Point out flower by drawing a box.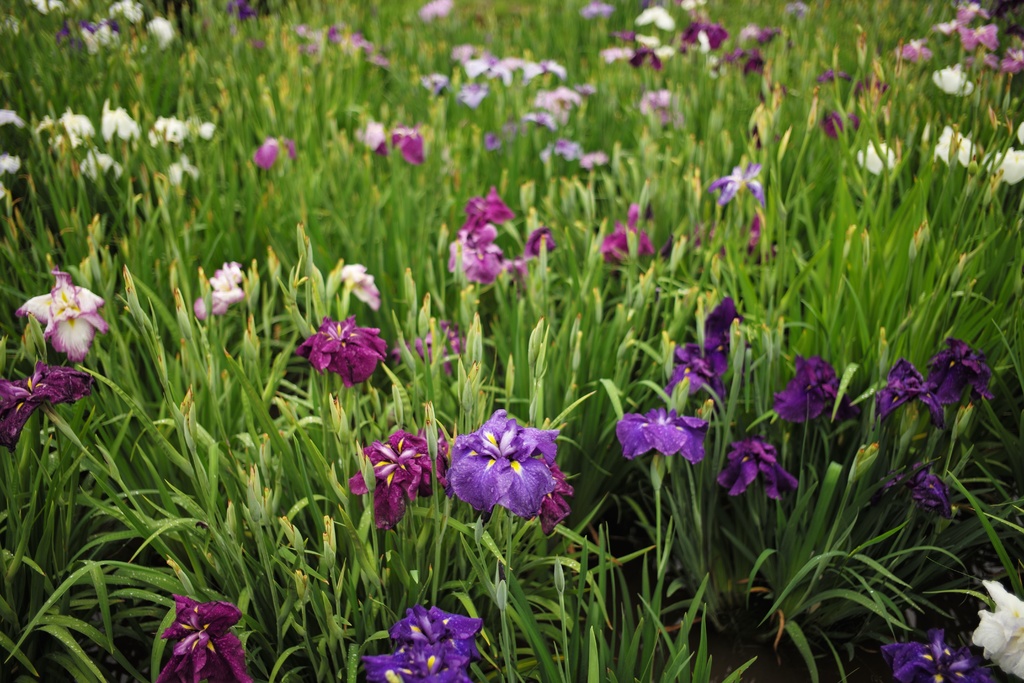
(left=734, top=210, right=779, bottom=265).
